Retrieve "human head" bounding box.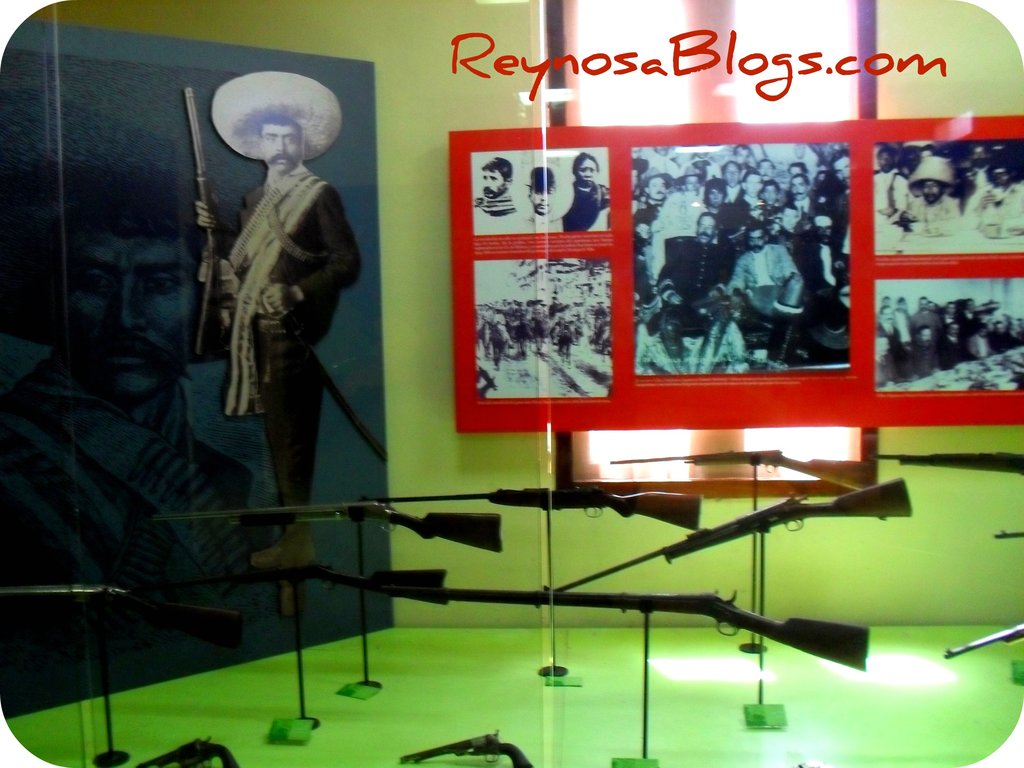
Bounding box: select_region(572, 152, 598, 184).
